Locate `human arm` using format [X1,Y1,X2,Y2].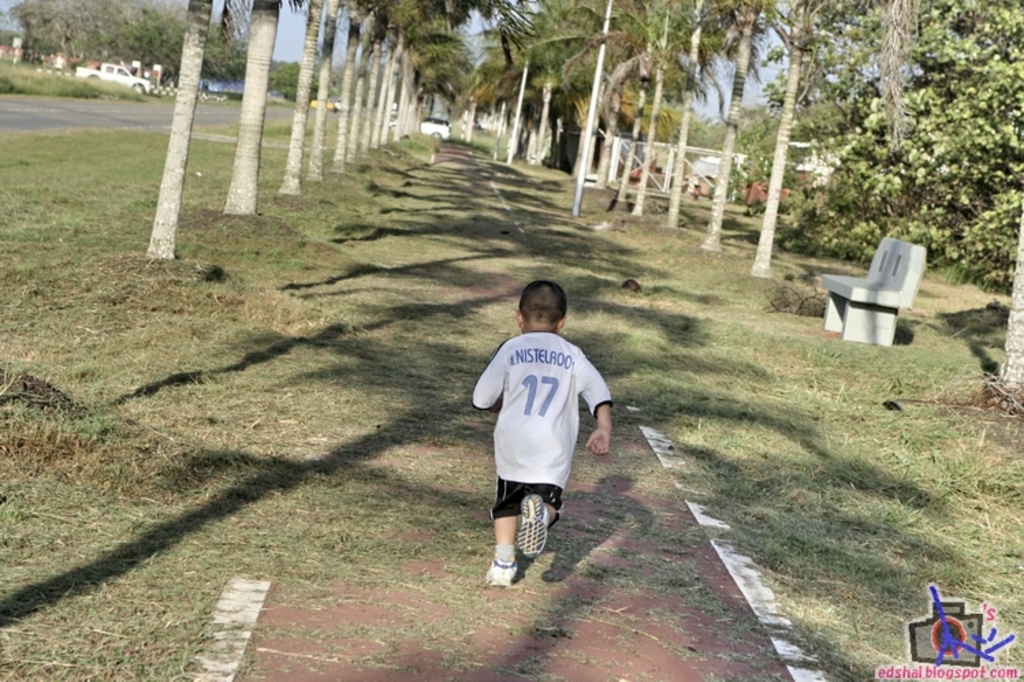
[573,351,611,455].
